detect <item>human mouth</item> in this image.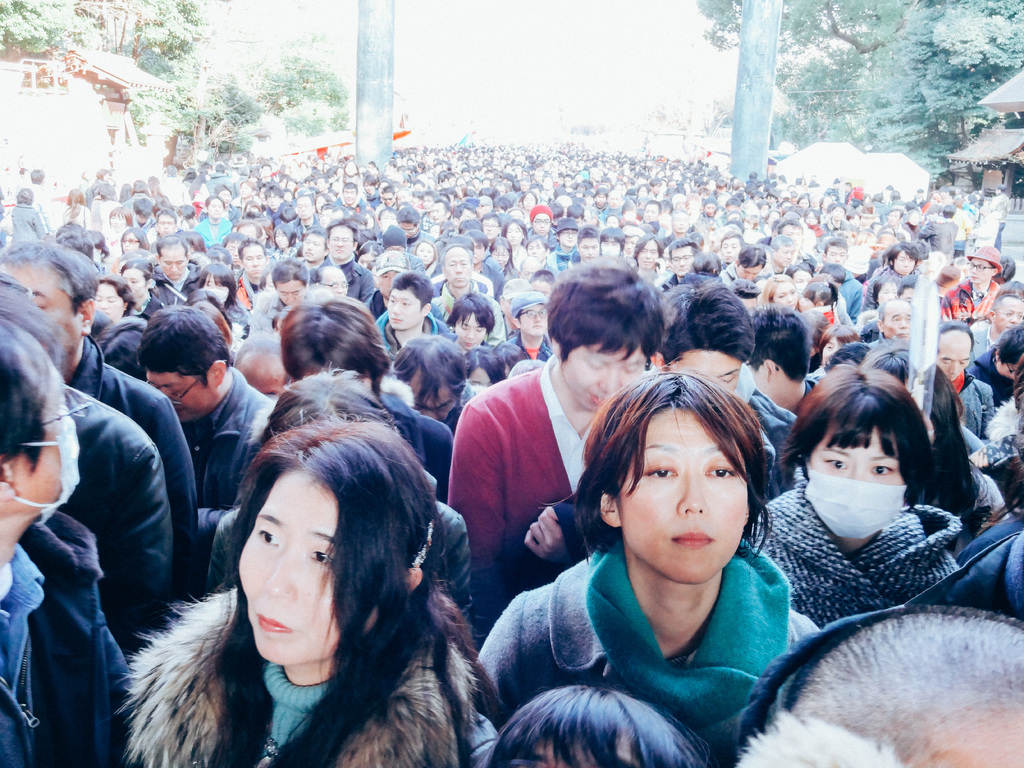
Detection: detection(423, 257, 429, 262).
